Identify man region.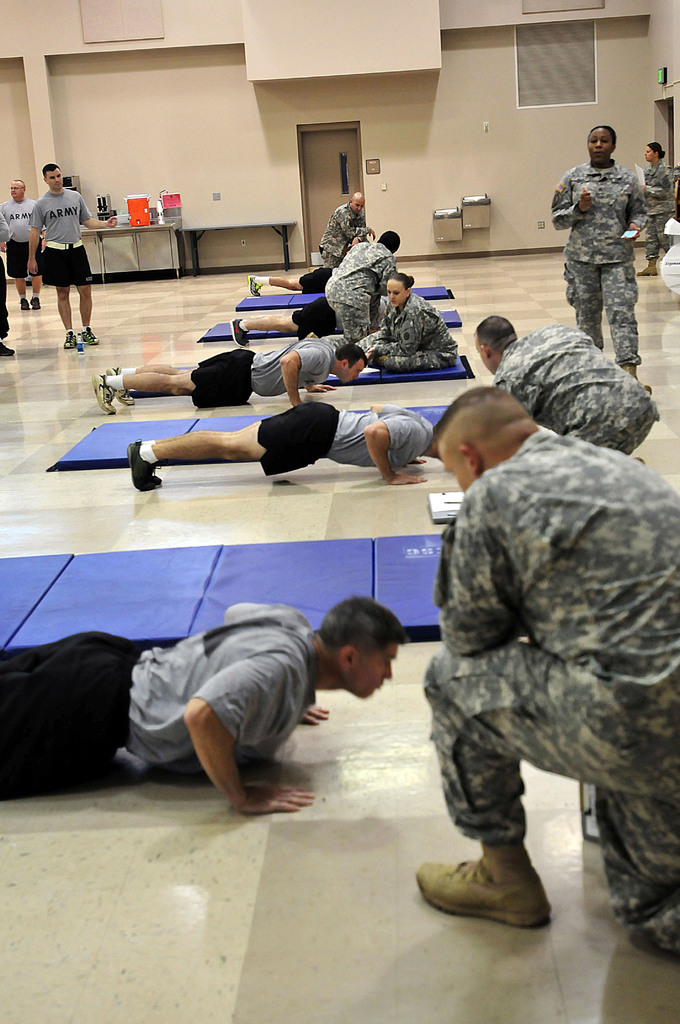
Region: crop(0, 591, 412, 818).
